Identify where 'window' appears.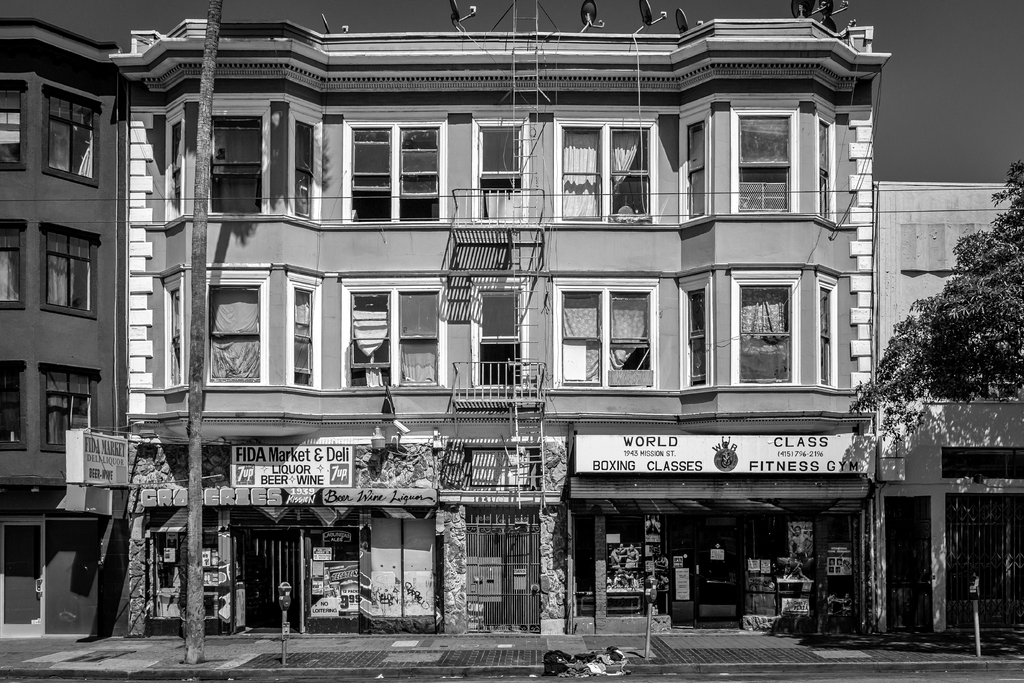
Appears at [x1=191, y1=100, x2=279, y2=222].
